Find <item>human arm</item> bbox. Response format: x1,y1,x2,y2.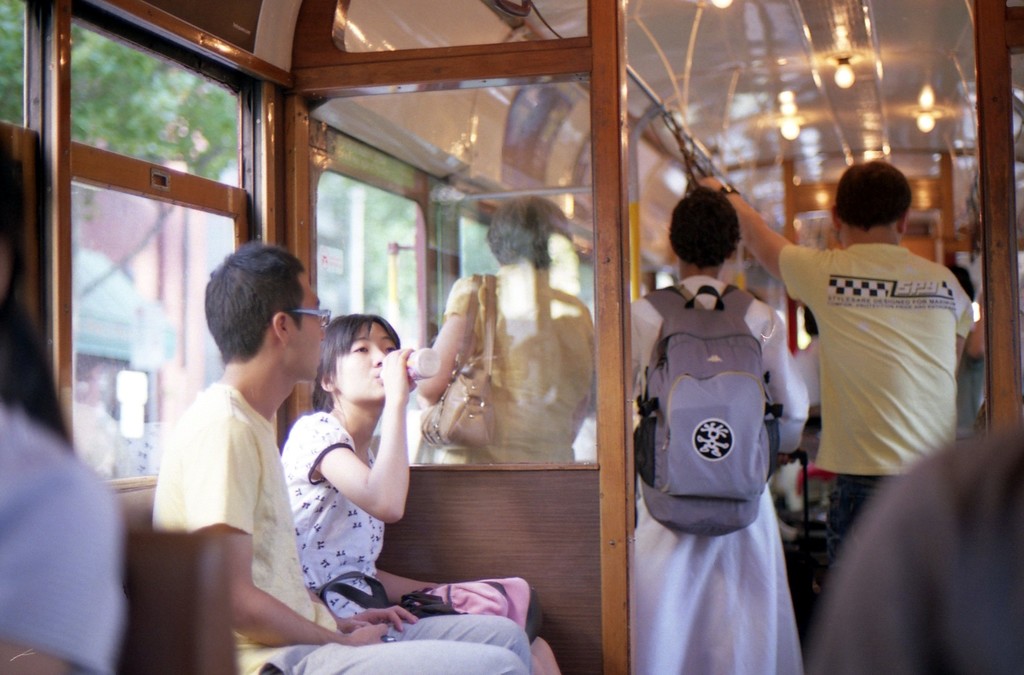
417,272,470,407.
